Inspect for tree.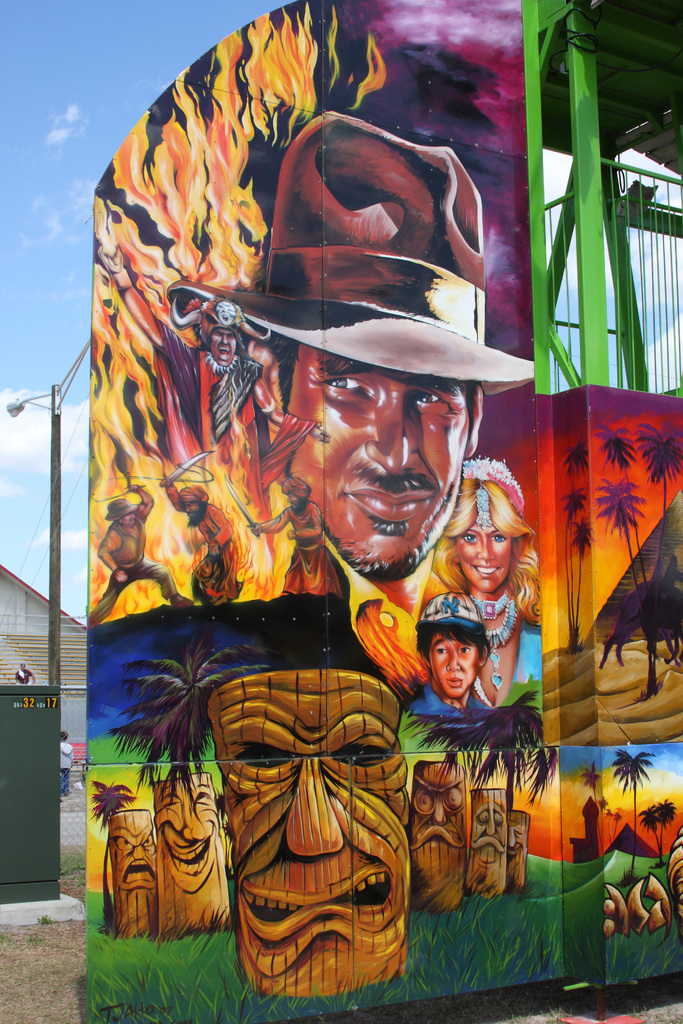
Inspection: (left=618, top=742, right=652, bottom=903).
